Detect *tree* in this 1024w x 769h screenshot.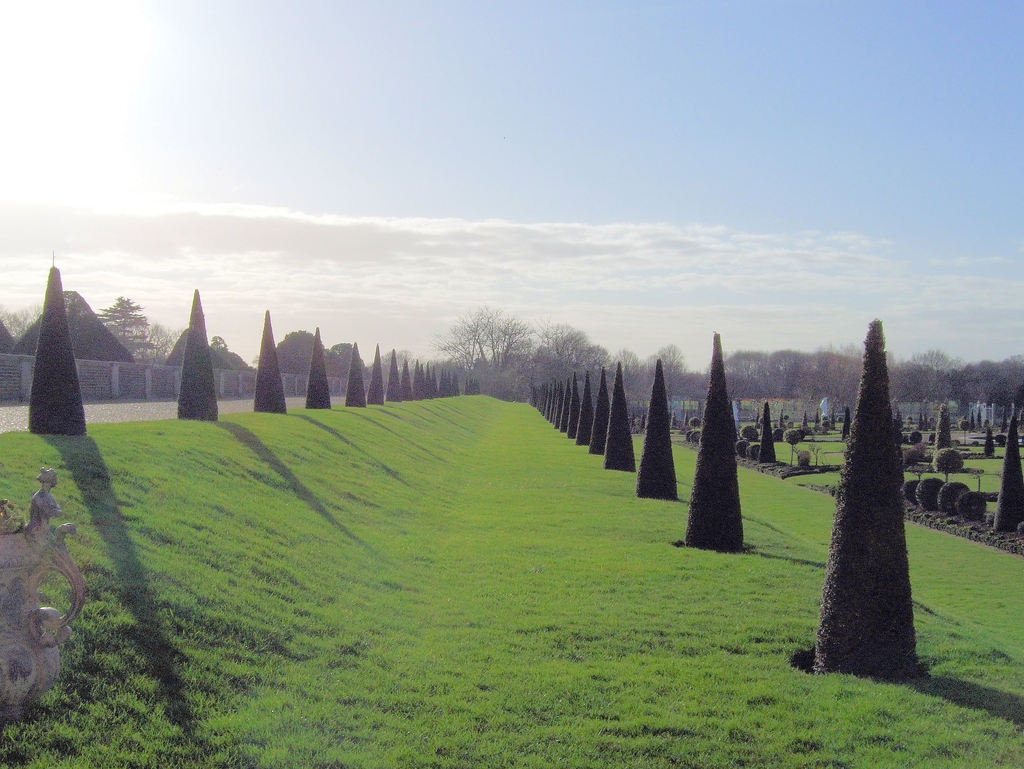
Detection: [x1=328, y1=340, x2=367, y2=380].
